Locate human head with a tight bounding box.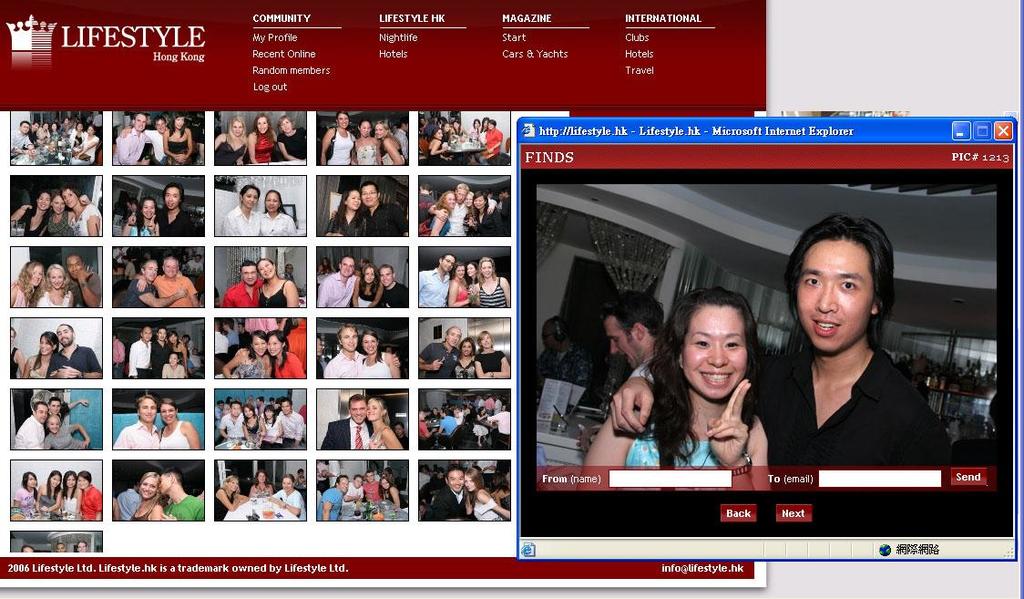
(left=253, top=259, right=275, bottom=280).
